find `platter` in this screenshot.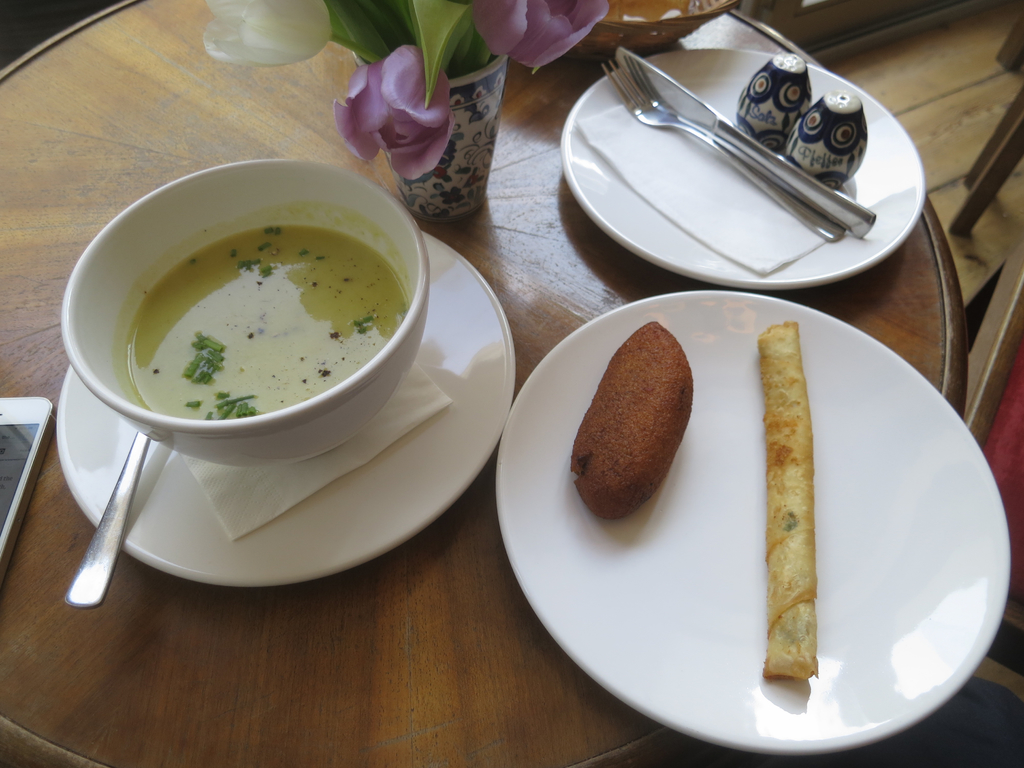
The bounding box for `platter` is <box>562,53,919,292</box>.
